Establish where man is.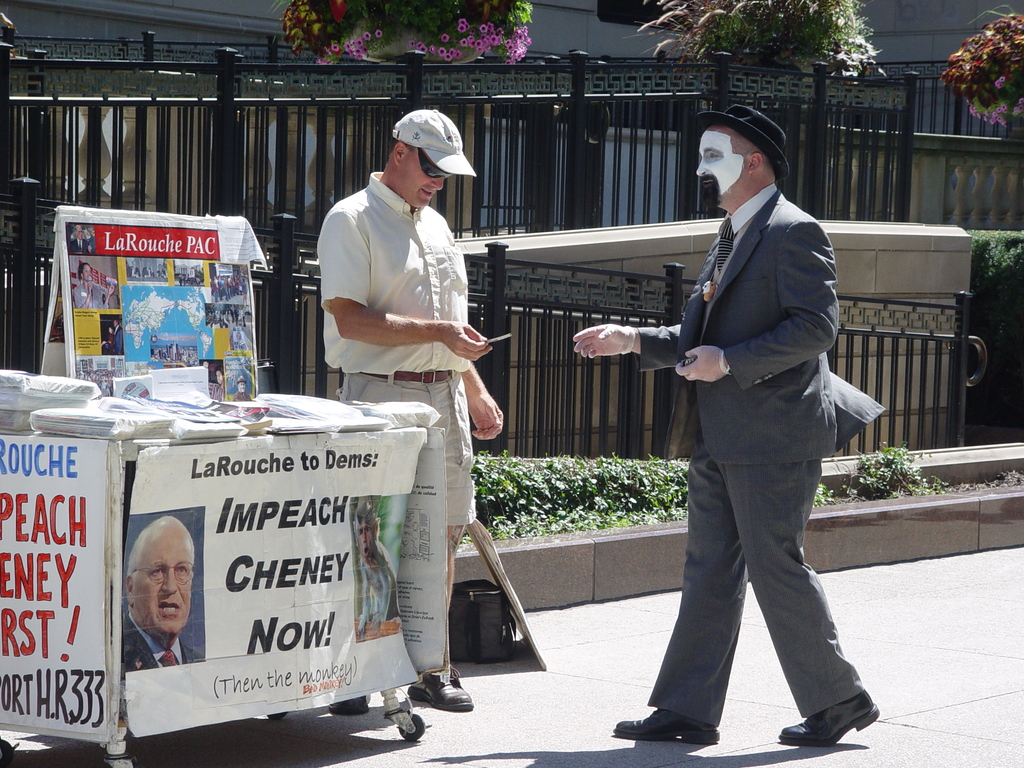
Established at select_region(67, 258, 115, 311).
